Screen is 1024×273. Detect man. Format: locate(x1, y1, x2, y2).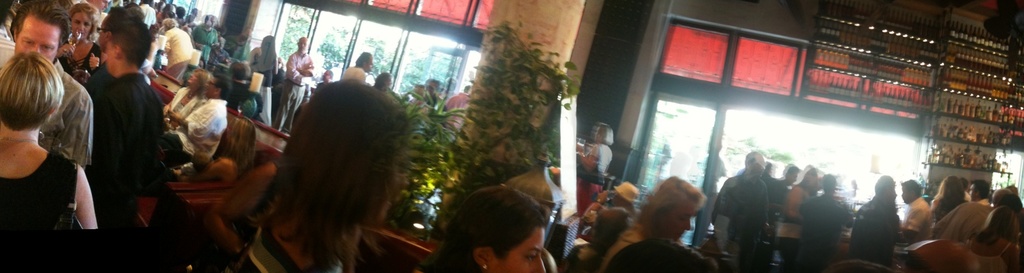
locate(8, 0, 97, 180).
